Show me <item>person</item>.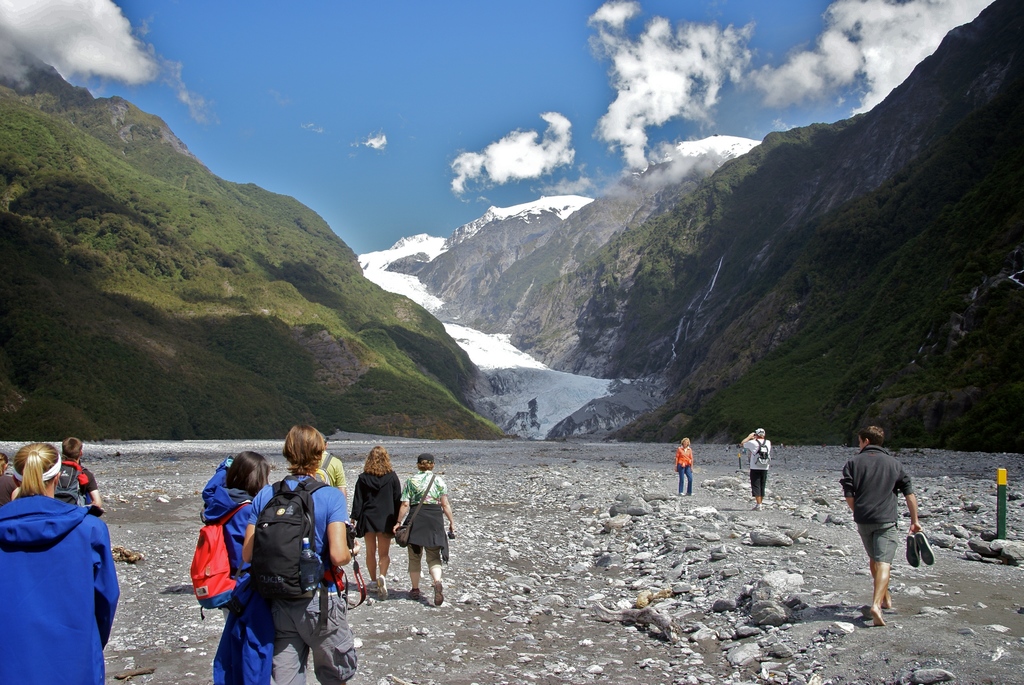
<item>person</item> is here: <box>347,443,402,596</box>.
